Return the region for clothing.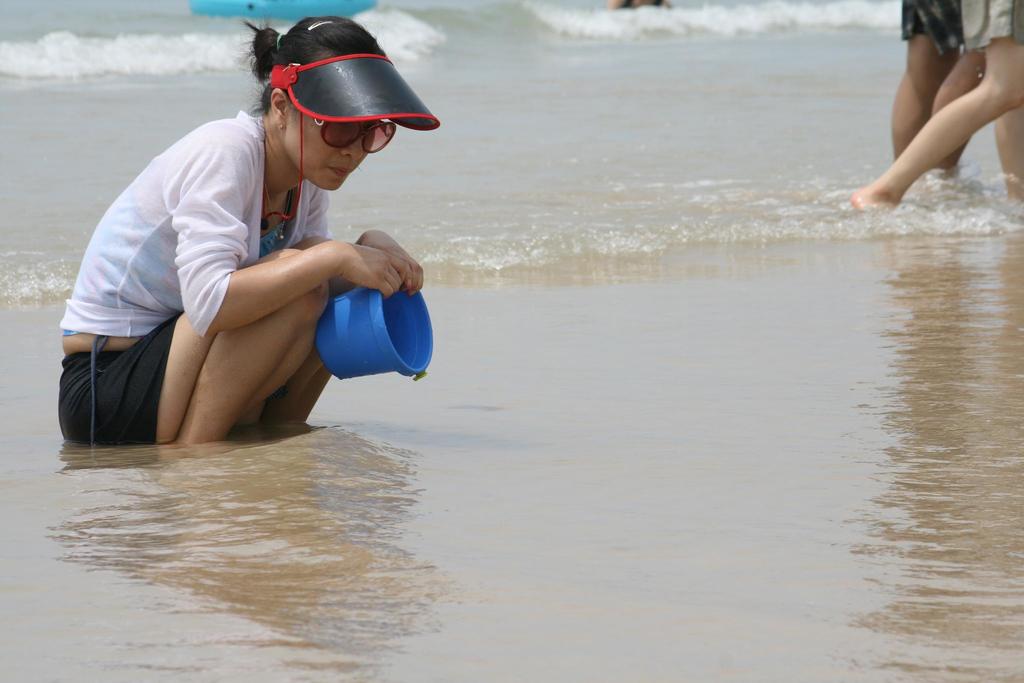
rect(961, 0, 1023, 47).
